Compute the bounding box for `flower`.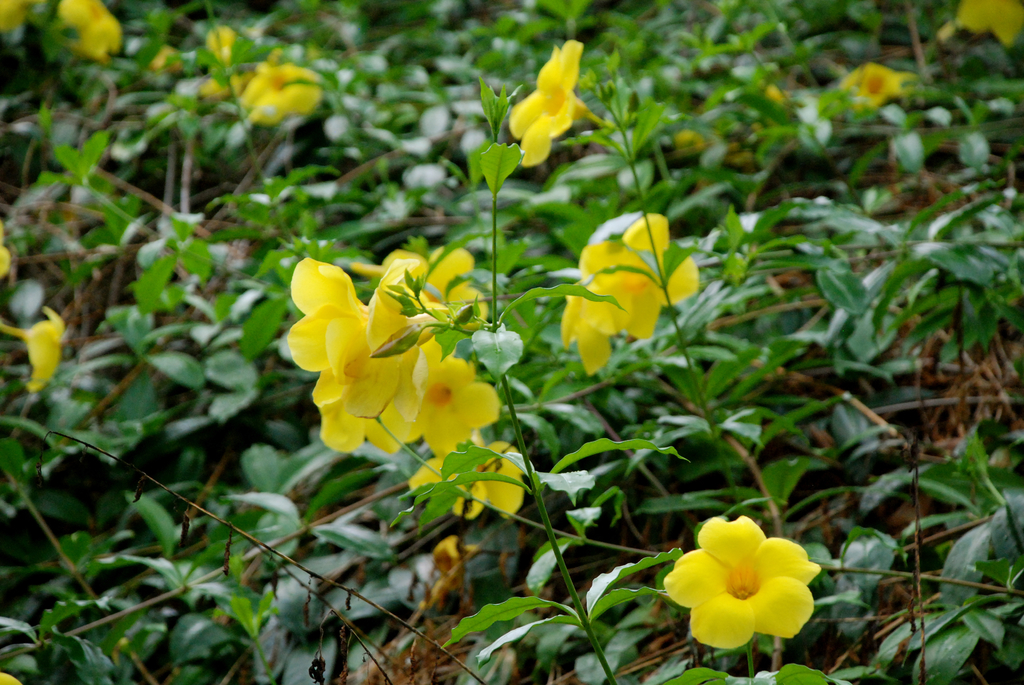
[0, 0, 37, 33].
